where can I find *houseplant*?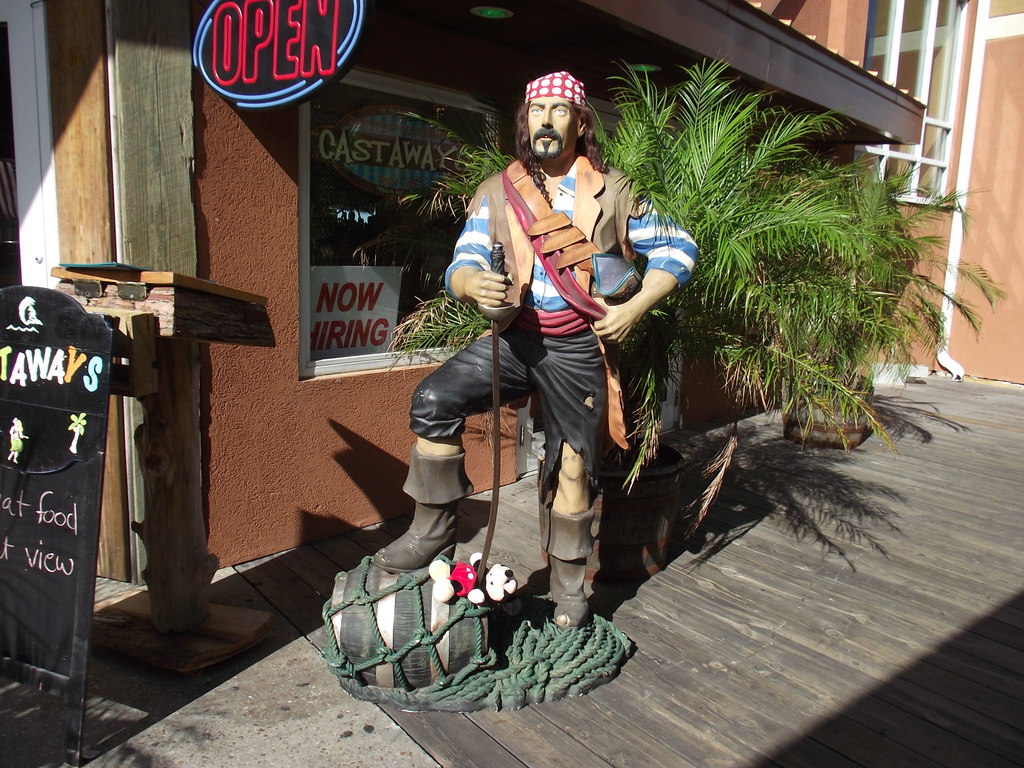
You can find it at {"x1": 386, "y1": 44, "x2": 912, "y2": 582}.
